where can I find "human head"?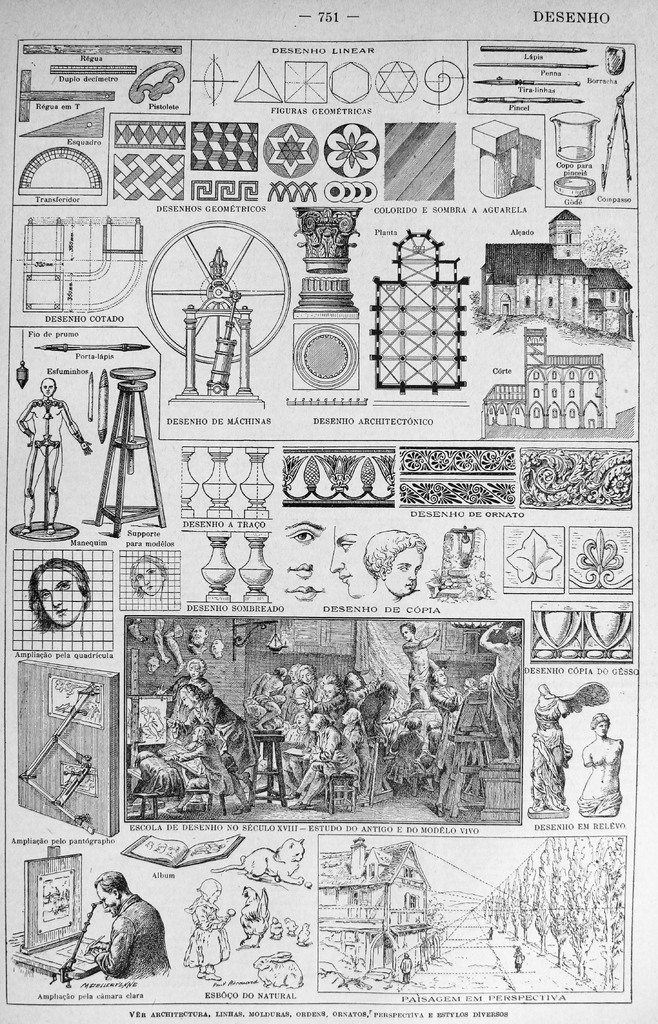
You can find it at (x1=319, y1=678, x2=341, y2=700).
